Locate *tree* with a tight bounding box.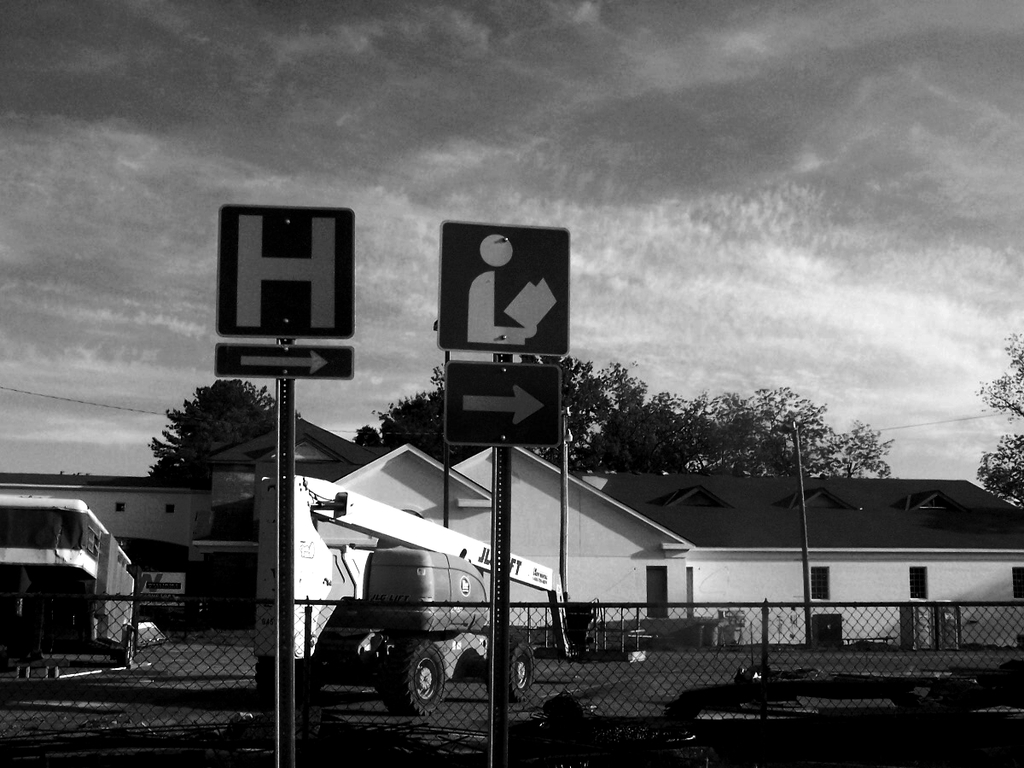
box(148, 379, 276, 479).
